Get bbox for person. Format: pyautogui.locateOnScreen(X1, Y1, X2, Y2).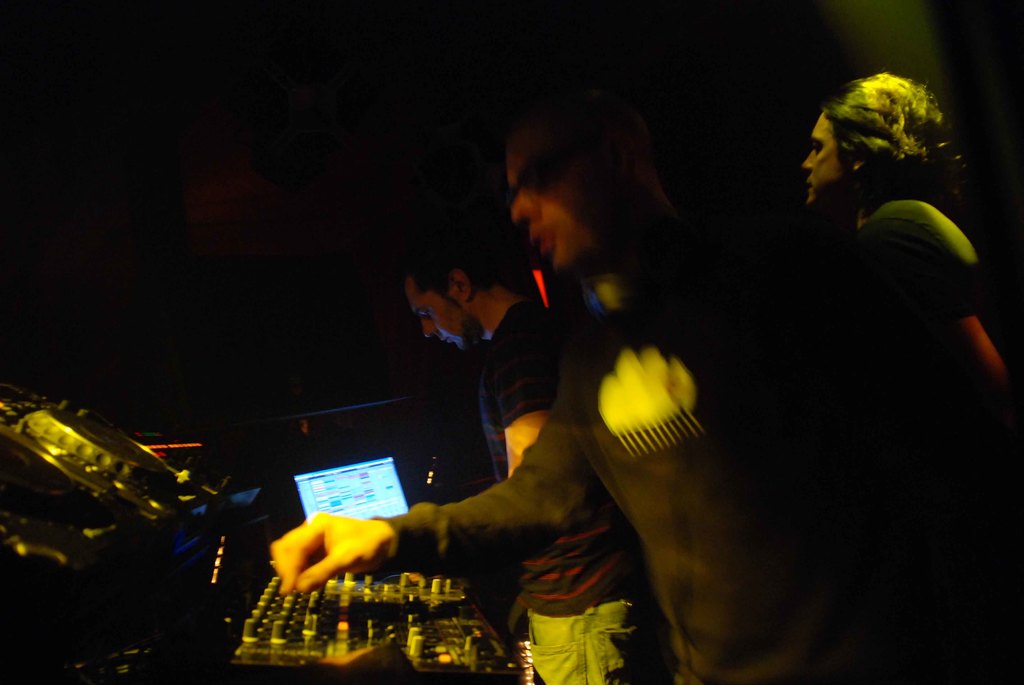
pyautogui.locateOnScreen(410, 246, 628, 684).
